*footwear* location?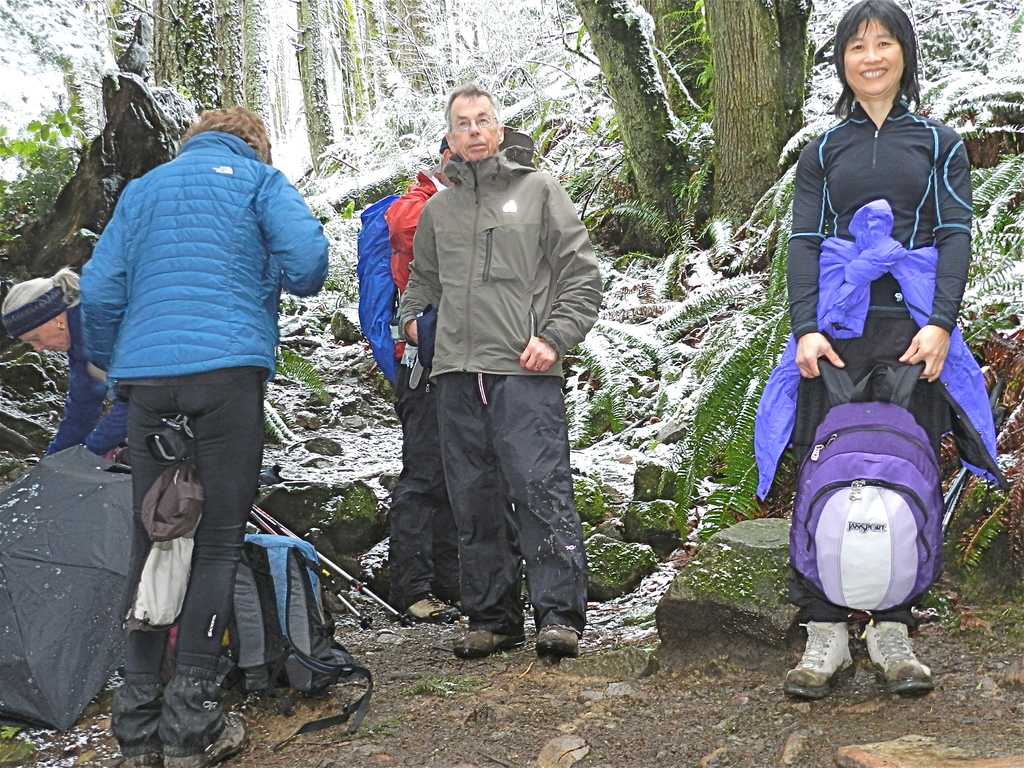
<box>161,712,253,767</box>
